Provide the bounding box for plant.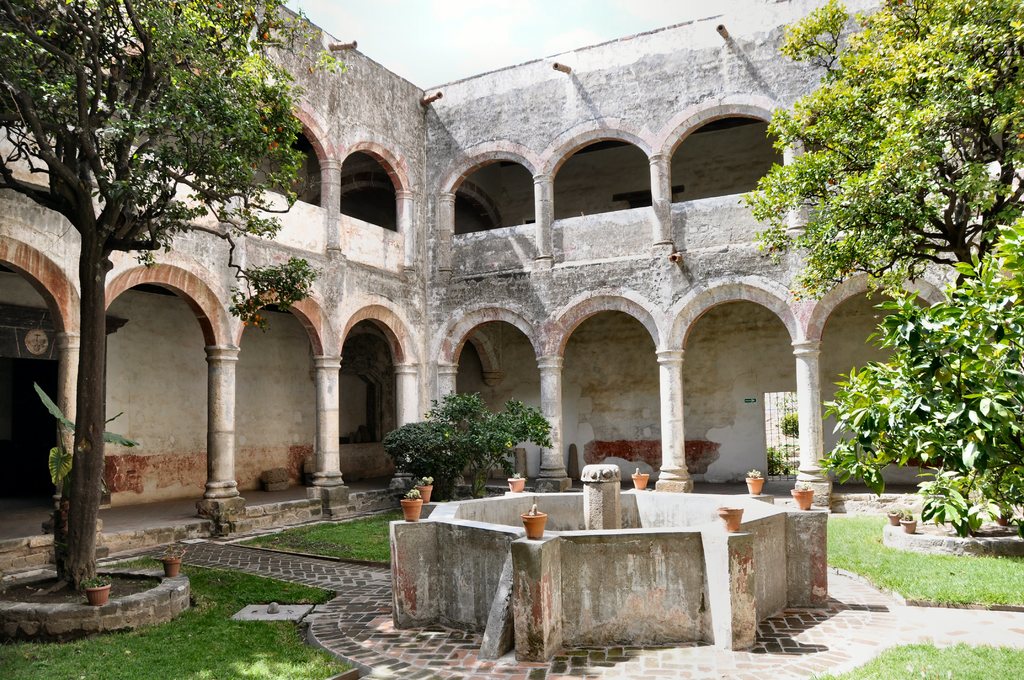
758 442 794 476.
